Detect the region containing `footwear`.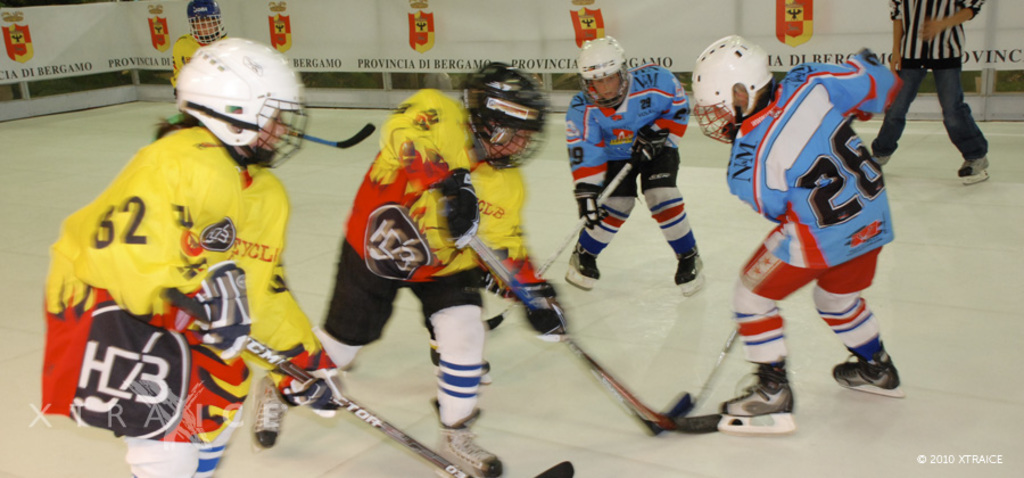
(left=561, top=249, right=601, bottom=286).
